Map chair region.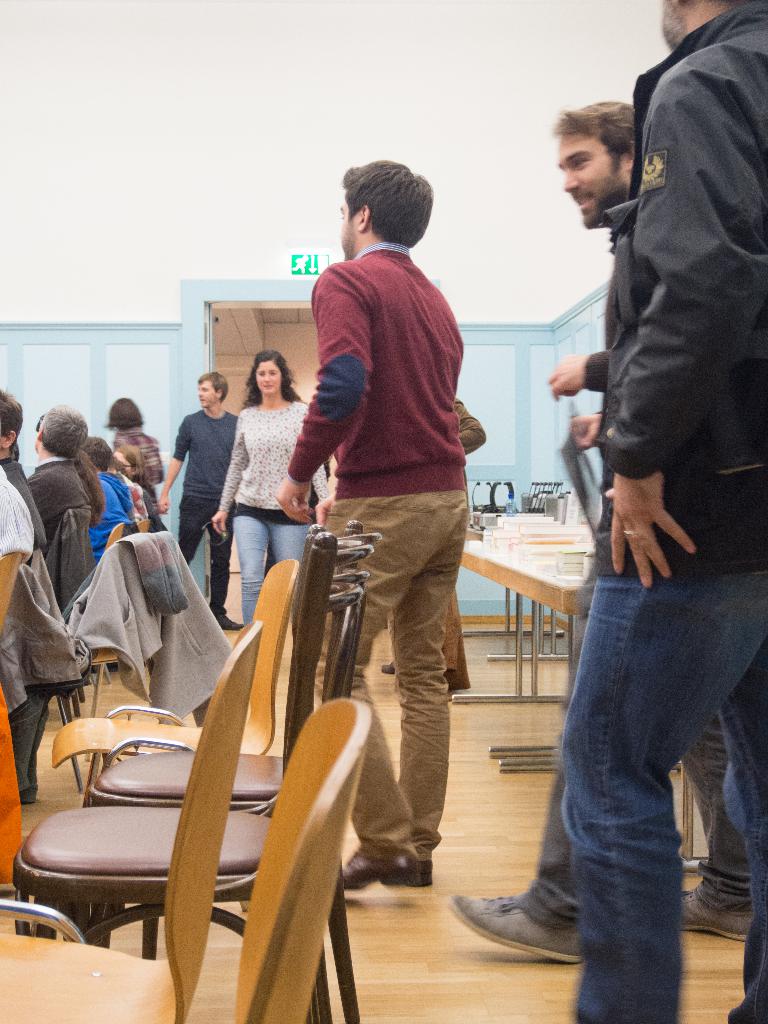
Mapped to box=[51, 554, 303, 762].
